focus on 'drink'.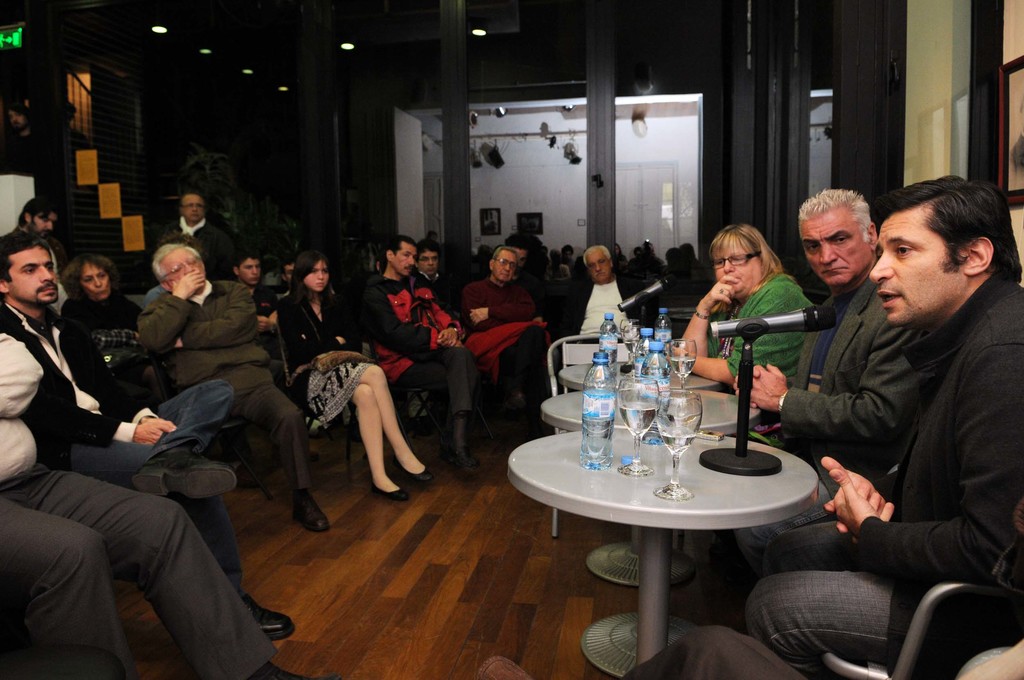
Focused at BBox(643, 364, 669, 412).
